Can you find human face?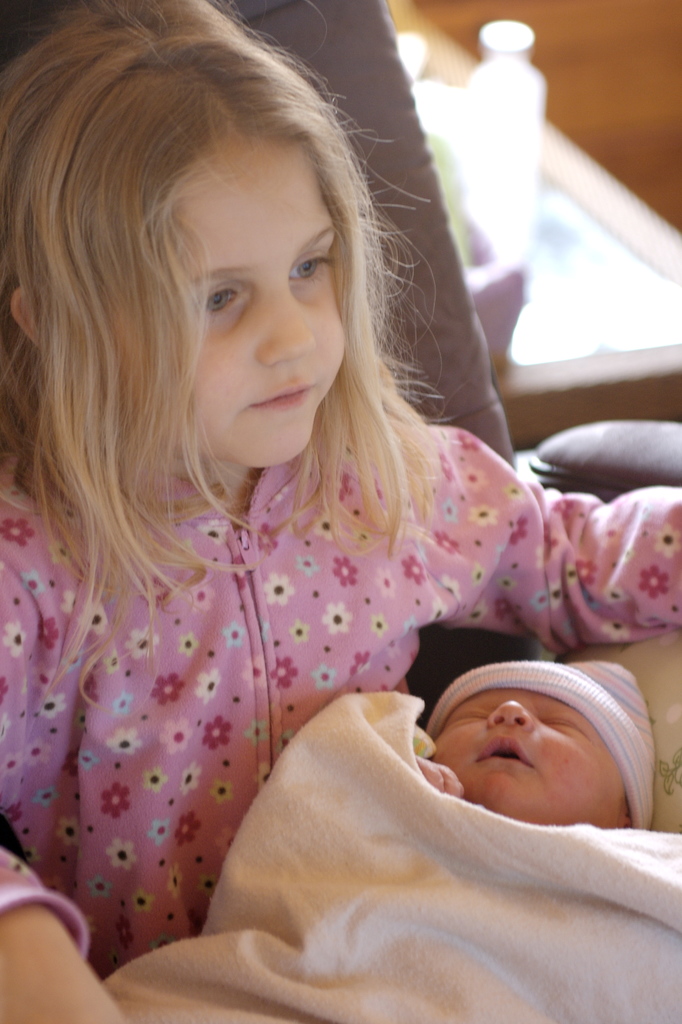
Yes, bounding box: 435:689:622:820.
